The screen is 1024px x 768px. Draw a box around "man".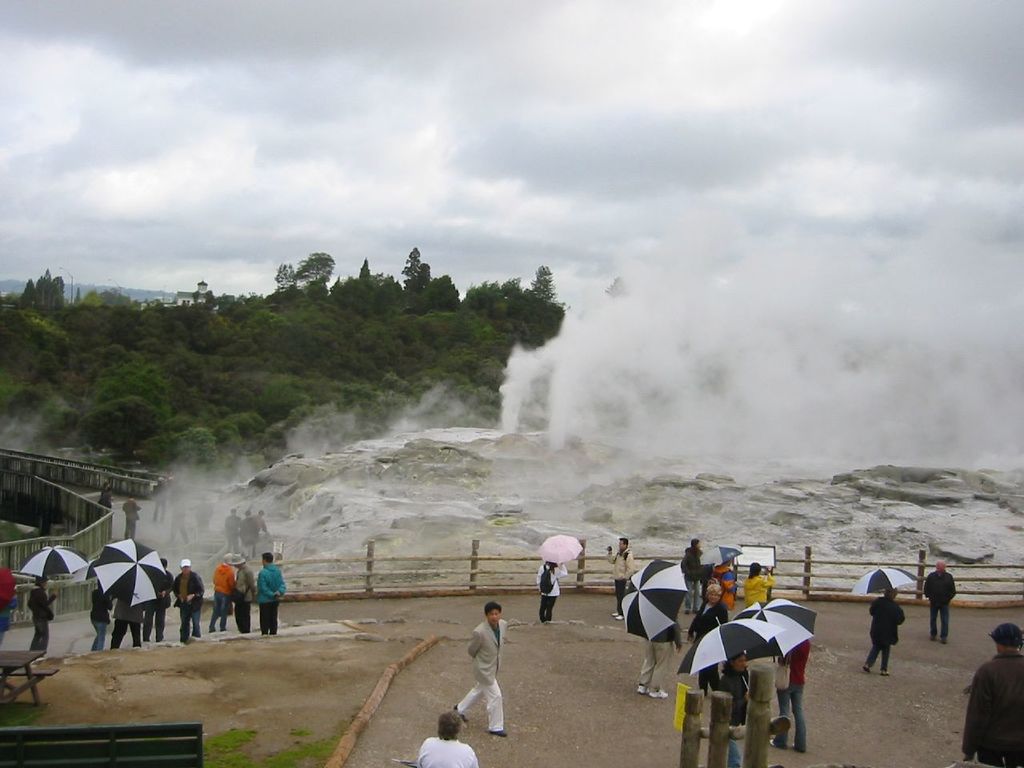
(958, 618, 1023, 767).
